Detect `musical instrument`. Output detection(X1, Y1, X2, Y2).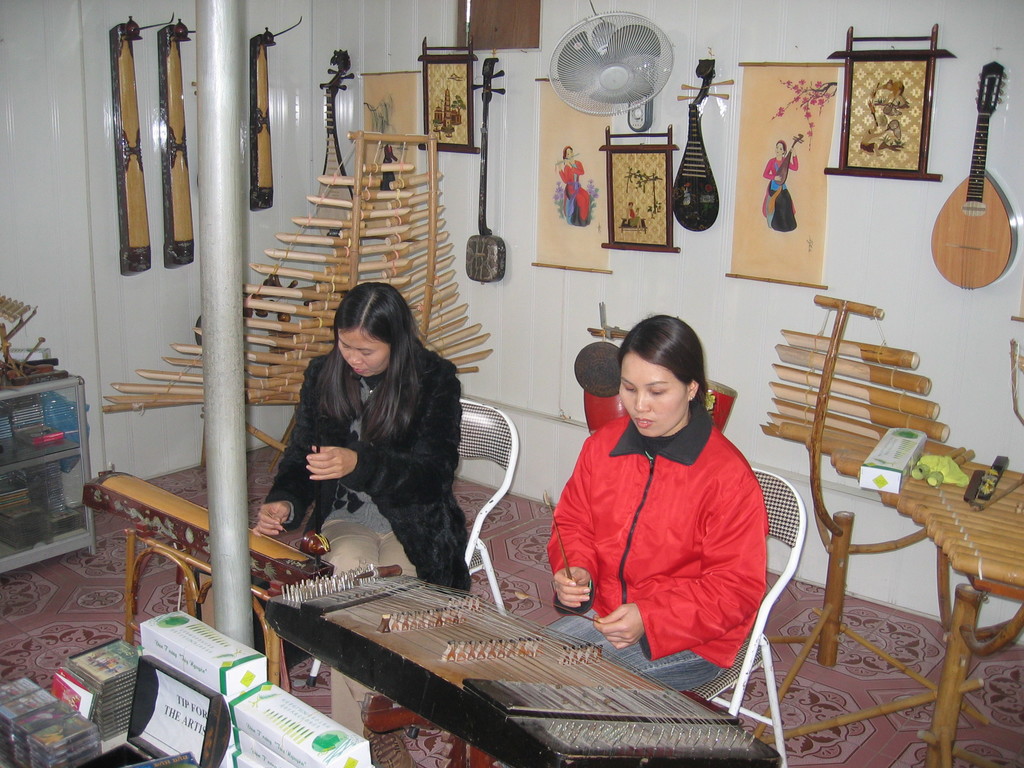
detection(164, 10, 205, 268).
